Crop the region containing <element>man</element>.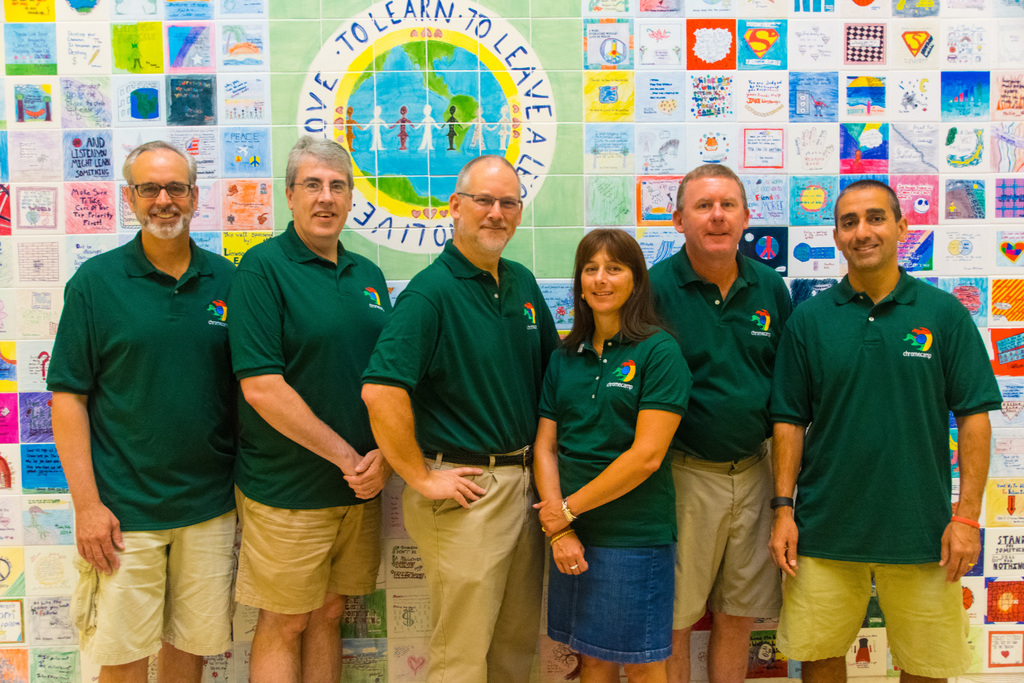
Crop region: (358,156,563,682).
